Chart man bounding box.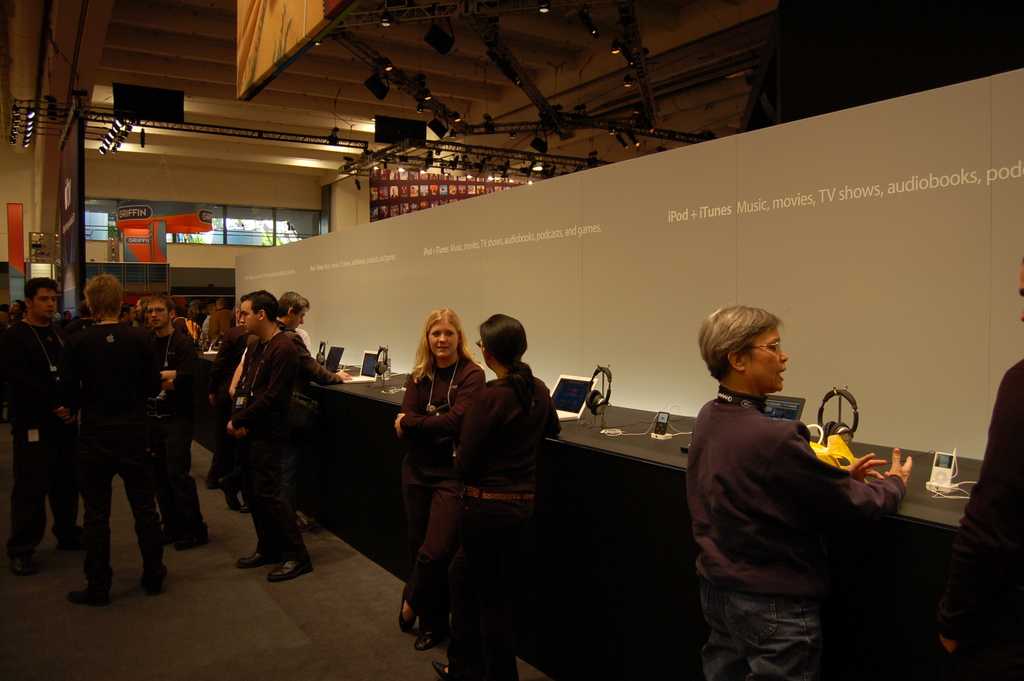
Charted: Rect(204, 304, 241, 489).
